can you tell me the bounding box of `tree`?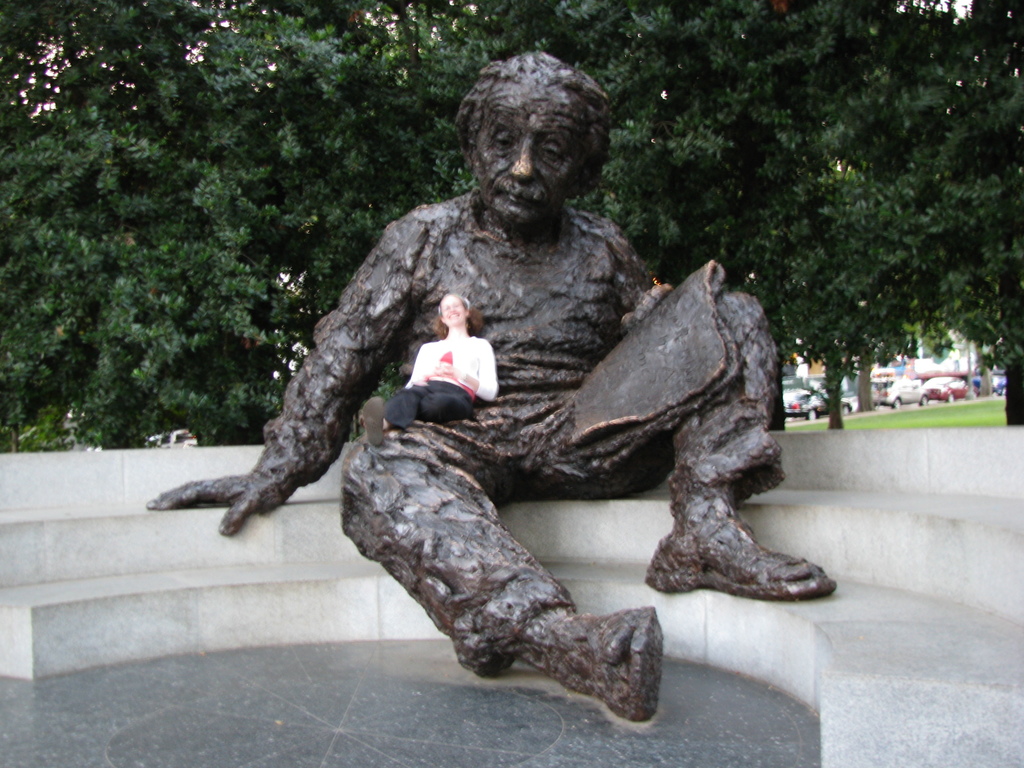
<box>0,0,1023,465</box>.
